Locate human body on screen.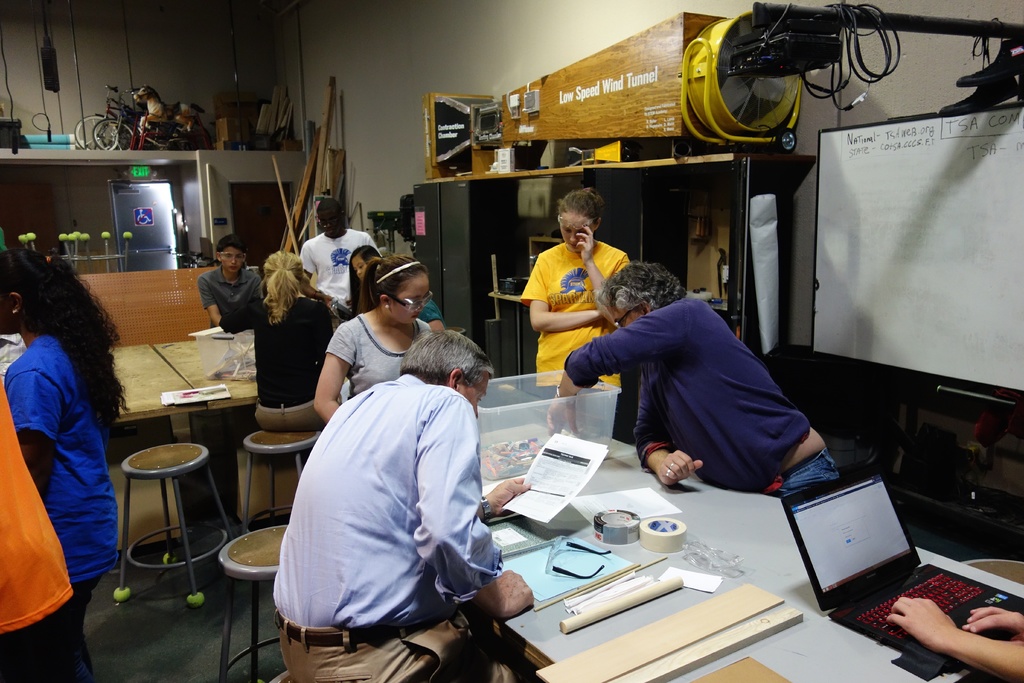
On screen at 0 235 120 670.
